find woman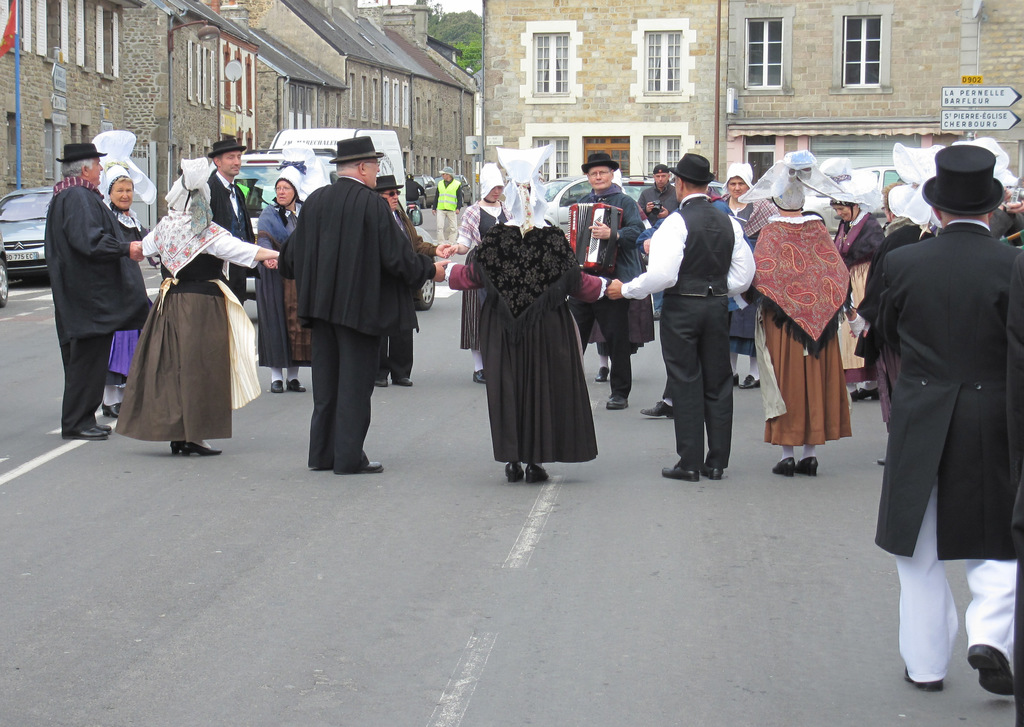
select_region(253, 140, 326, 394)
